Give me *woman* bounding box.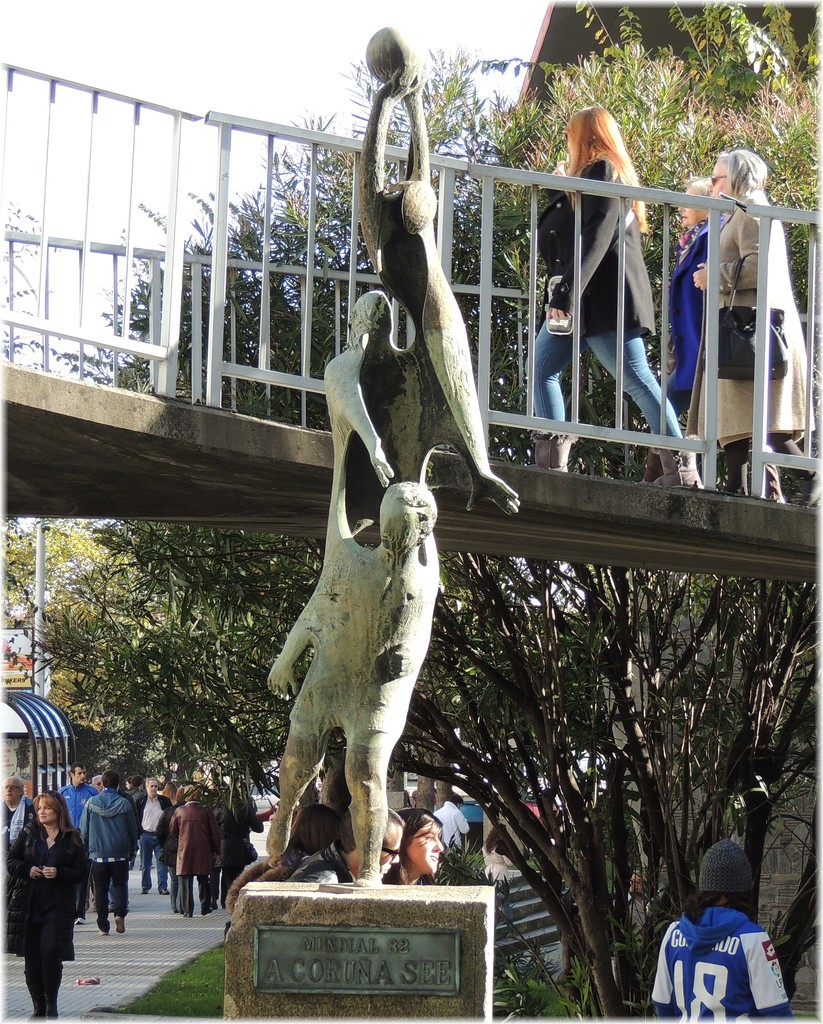
crop(386, 805, 448, 888).
